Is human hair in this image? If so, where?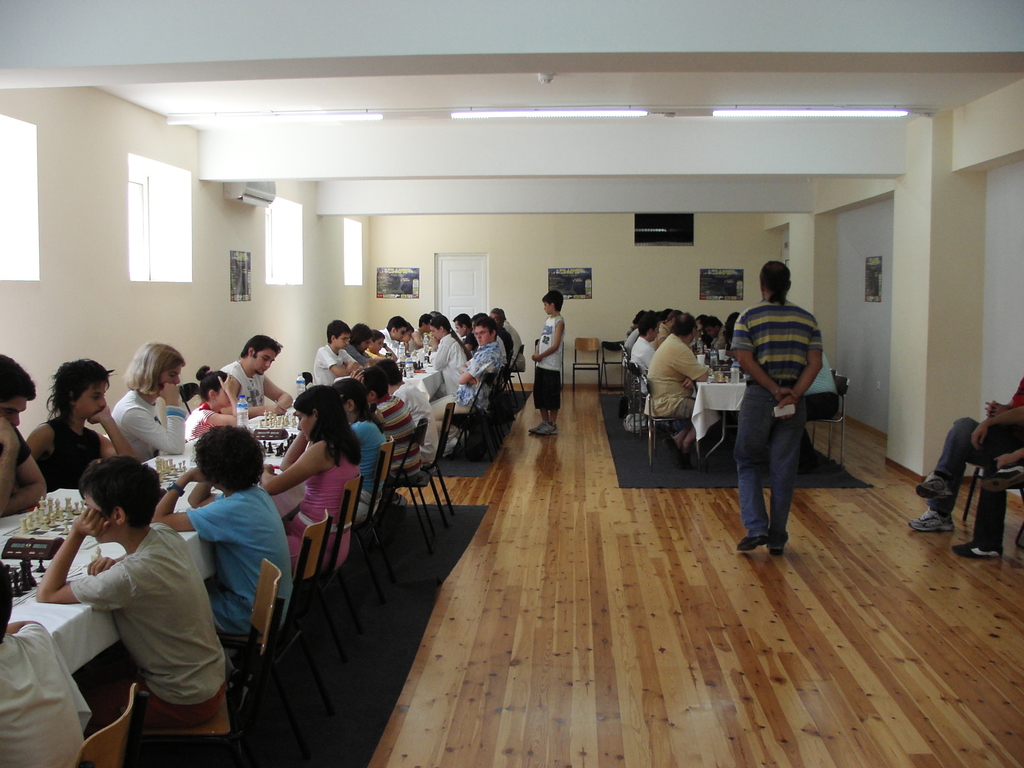
Yes, at (489, 309, 504, 329).
